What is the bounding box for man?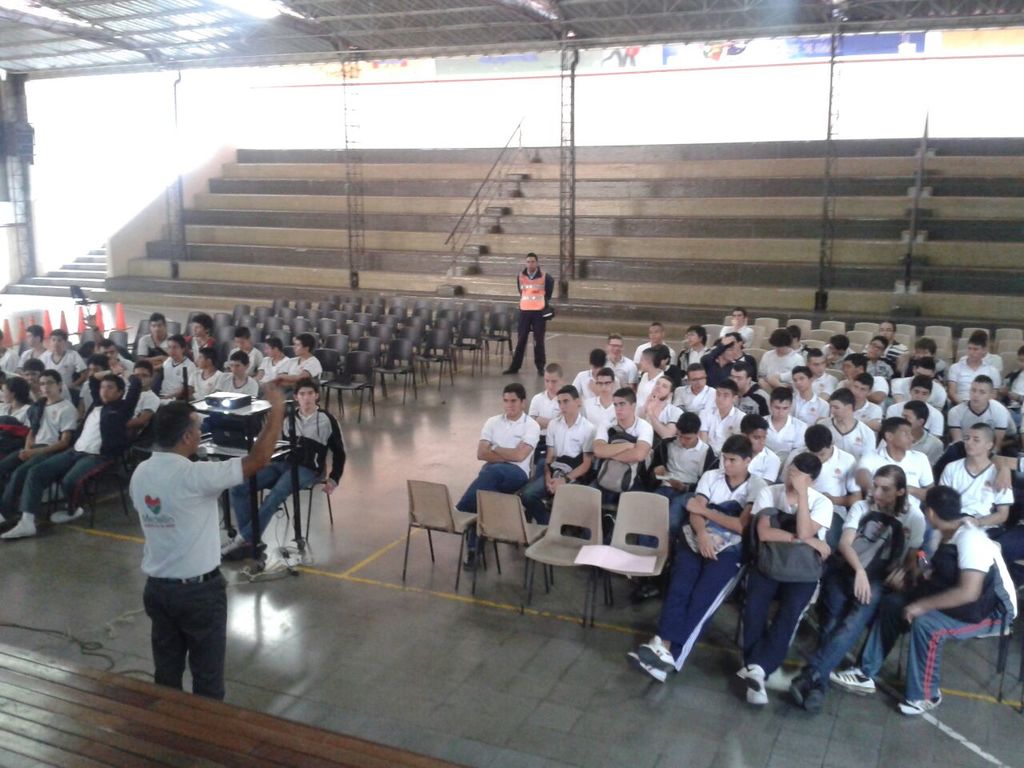
[126, 378, 286, 704].
